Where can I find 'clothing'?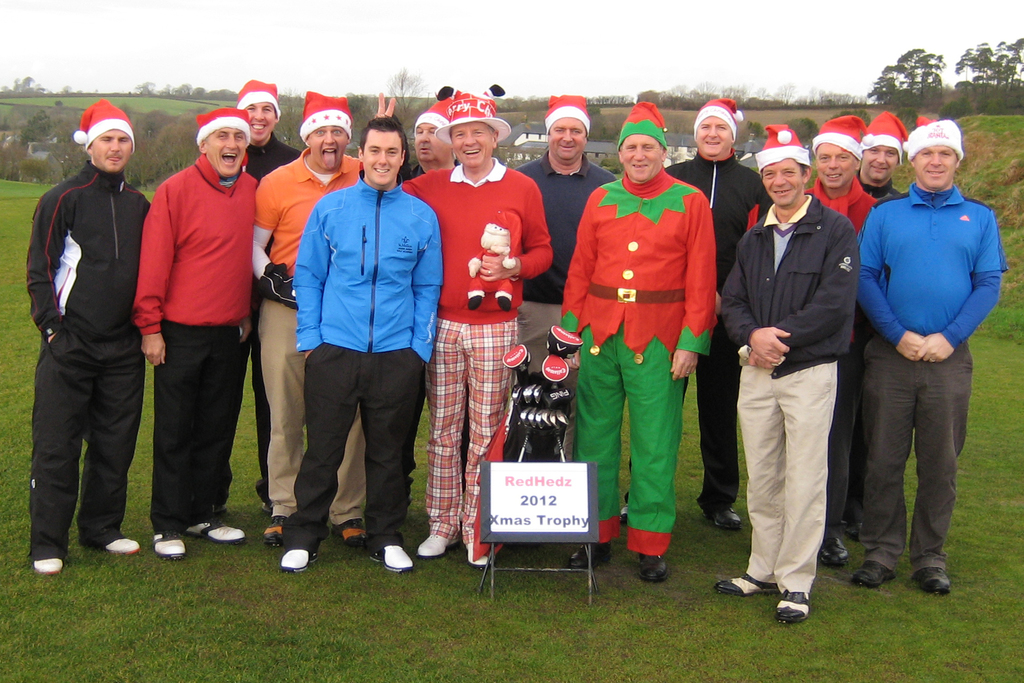
You can find it at select_region(27, 162, 153, 556).
